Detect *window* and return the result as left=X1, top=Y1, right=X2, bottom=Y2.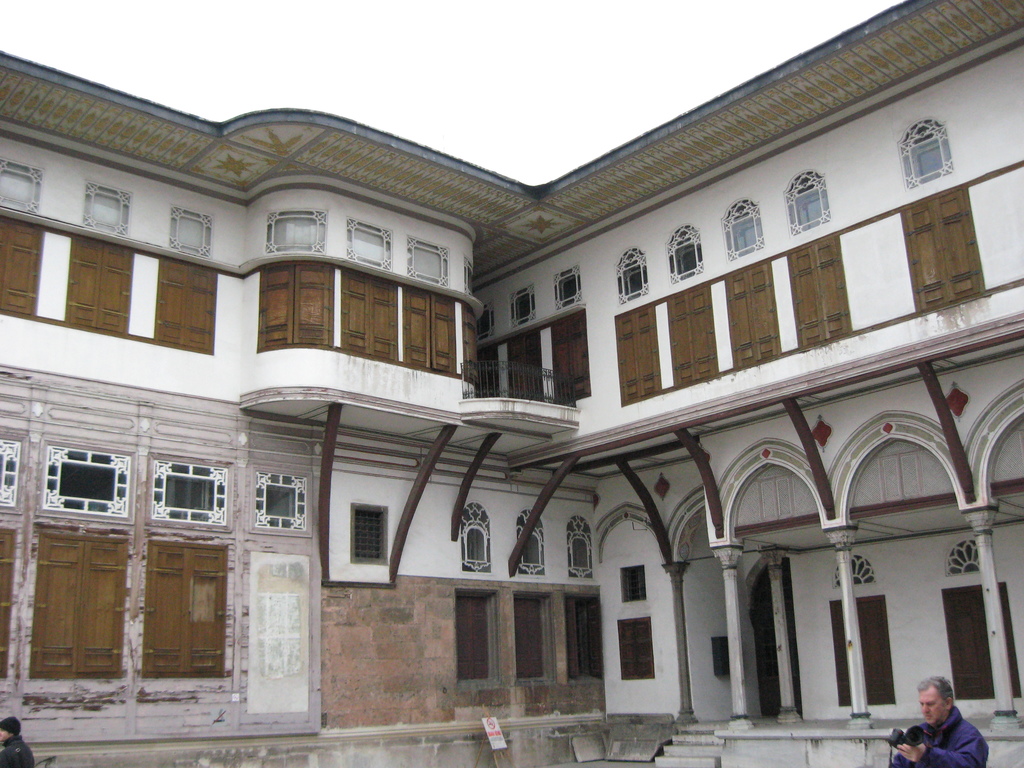
left=553, top=267, right=585, bottom=309.
